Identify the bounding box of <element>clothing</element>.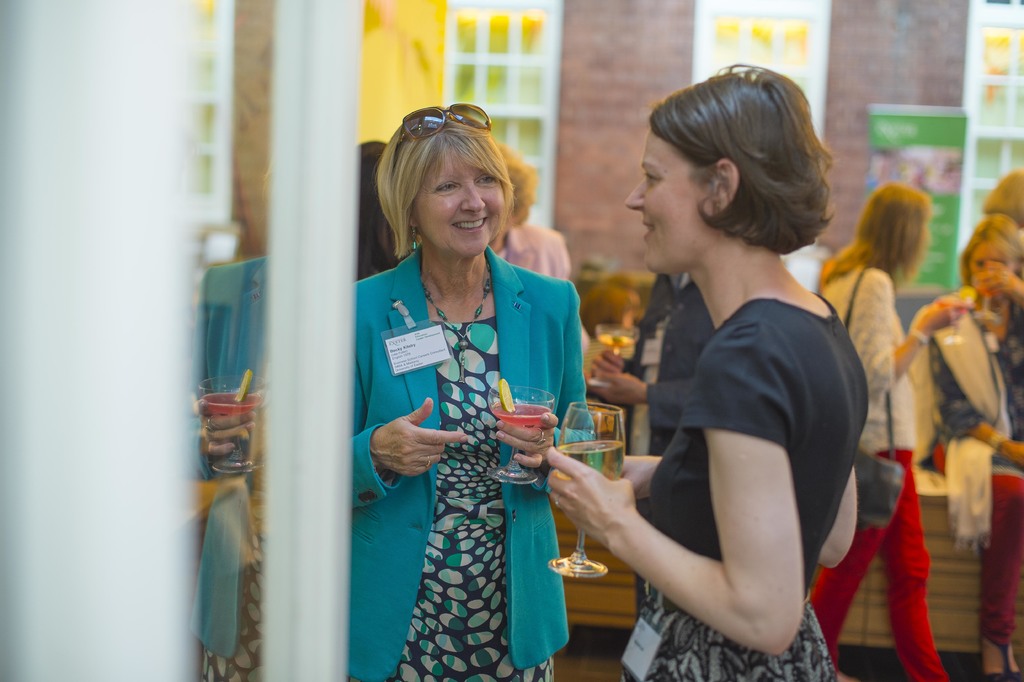
x1=324 y1=233 x2=605 y2=676.
